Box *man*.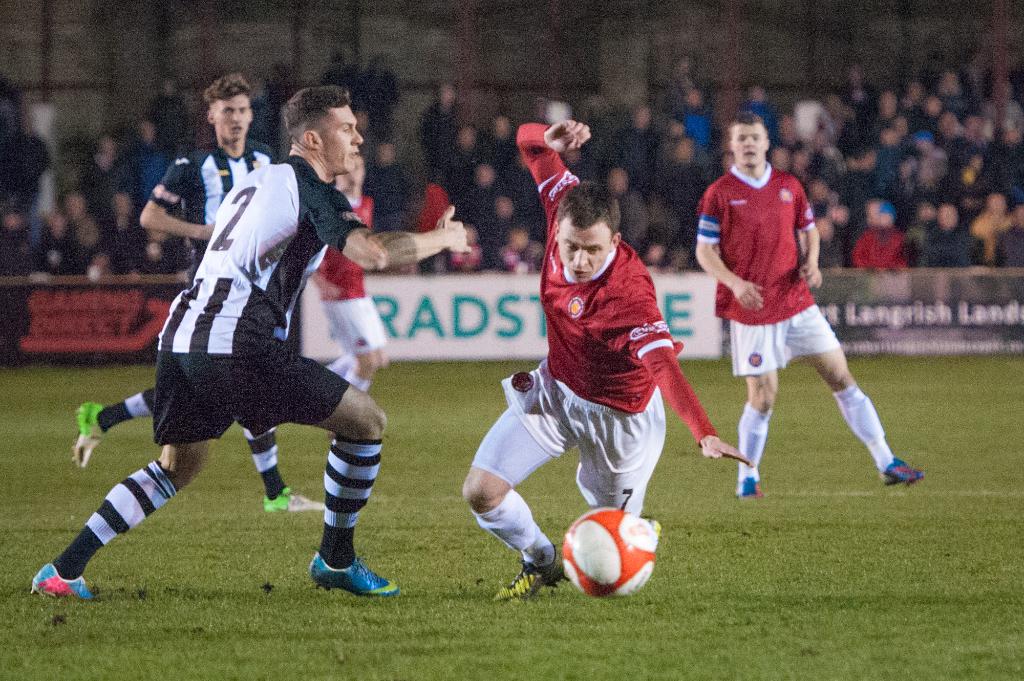
(76,72,329,513).
